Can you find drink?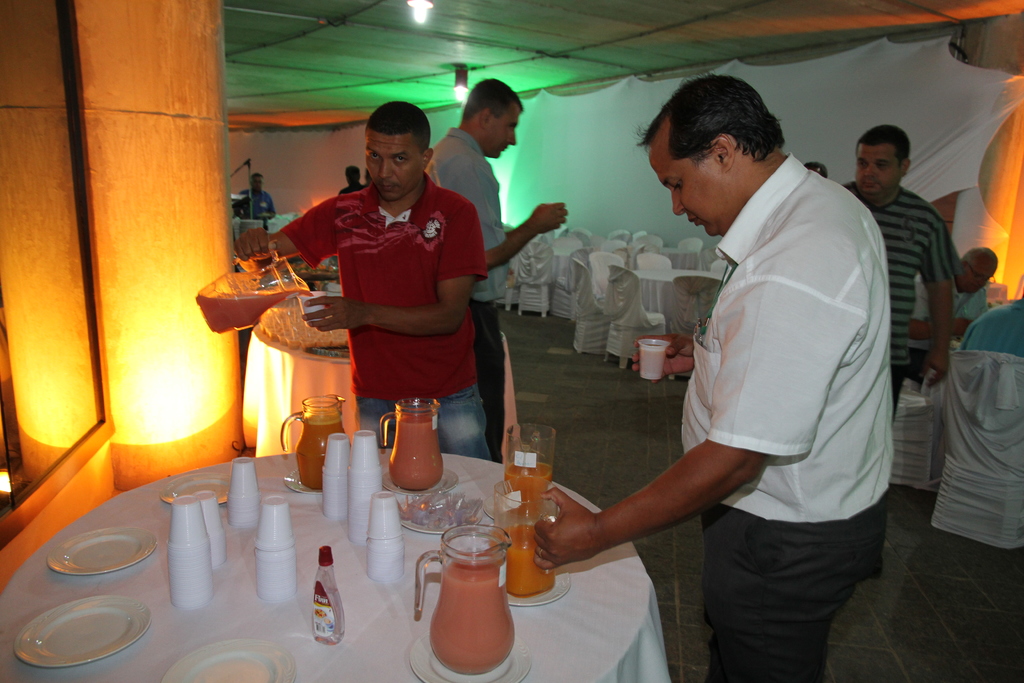
Yes, bounding box: [384, 397, 449, 498].
